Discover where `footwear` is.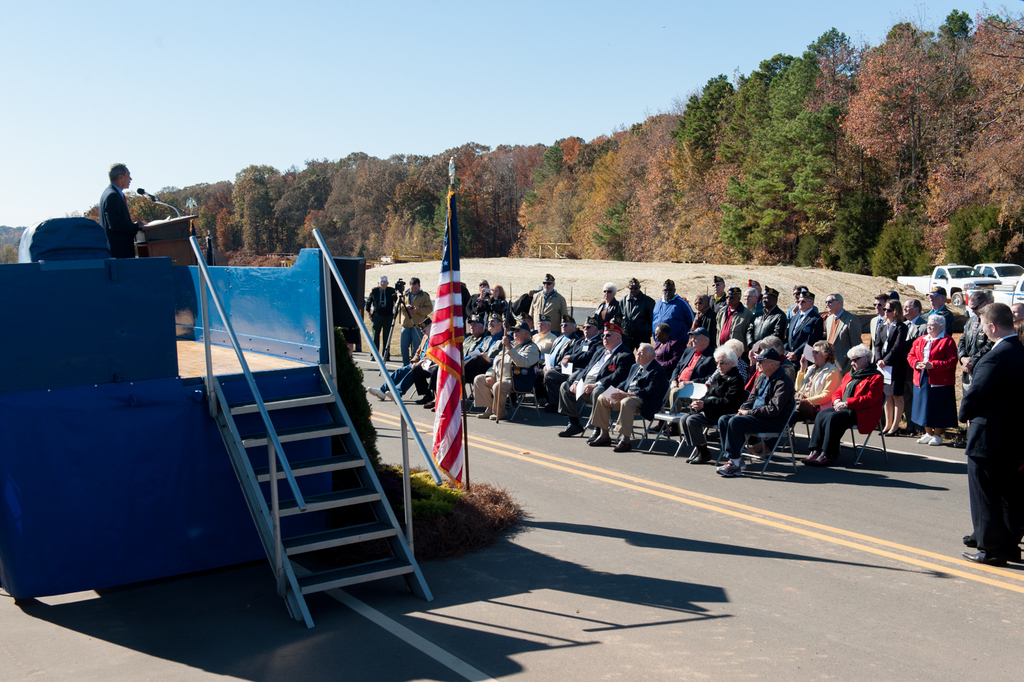
Discovered at box(961, 551, 1005, 564).
